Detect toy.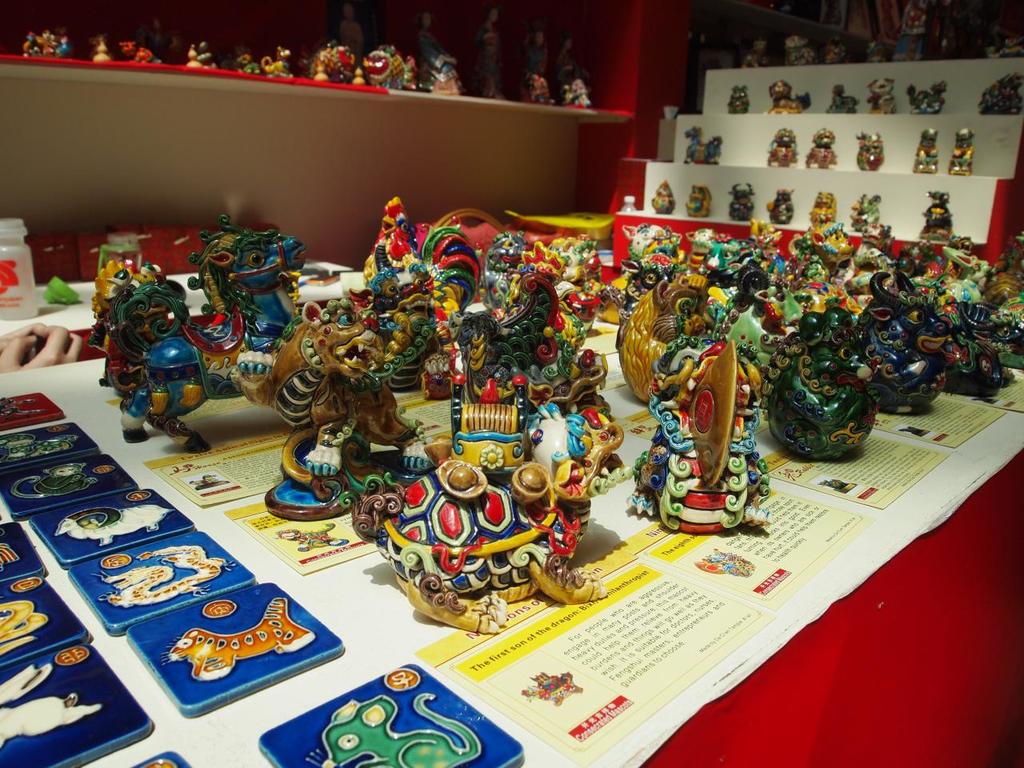
Detected at bbox=[738, 185, 757, 221].
